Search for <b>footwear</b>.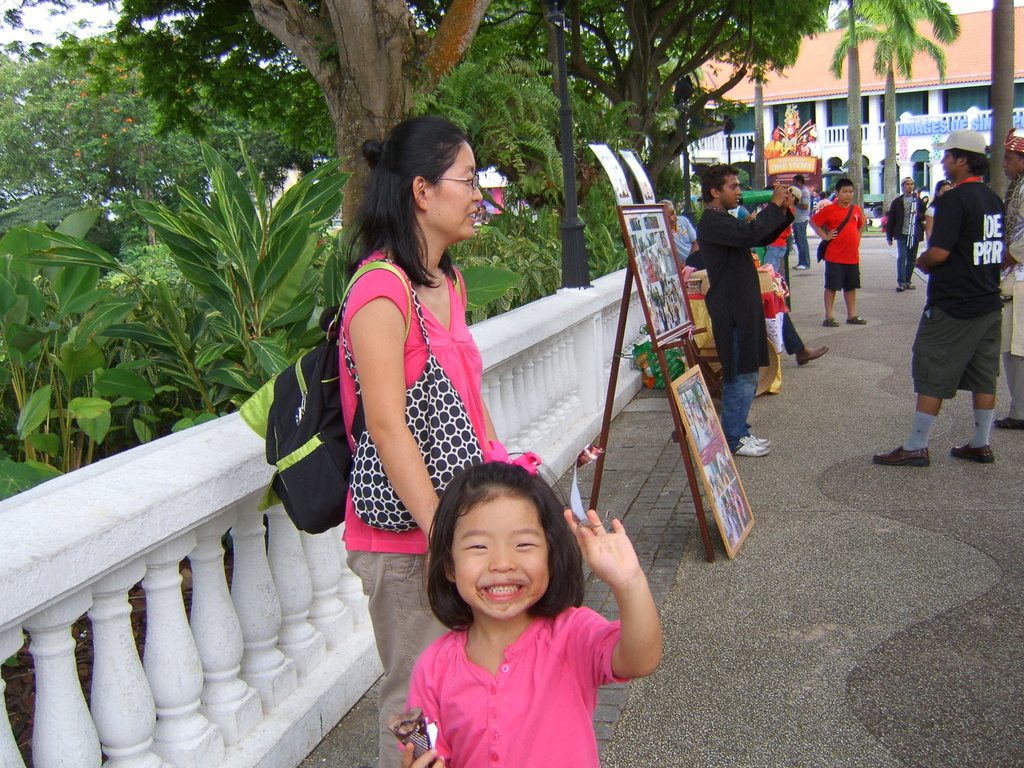
Found at 795/343/828/367.
